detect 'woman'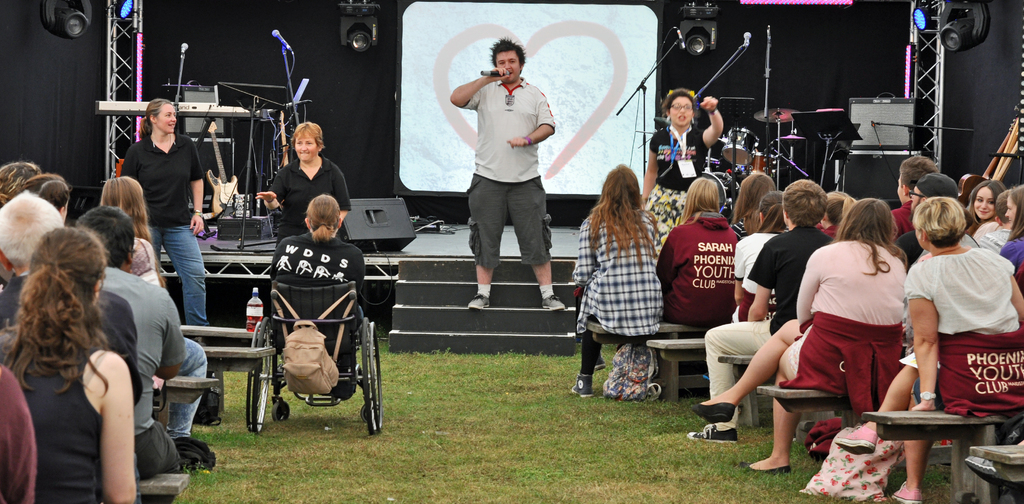
rect(0, 191, 137, 364)
